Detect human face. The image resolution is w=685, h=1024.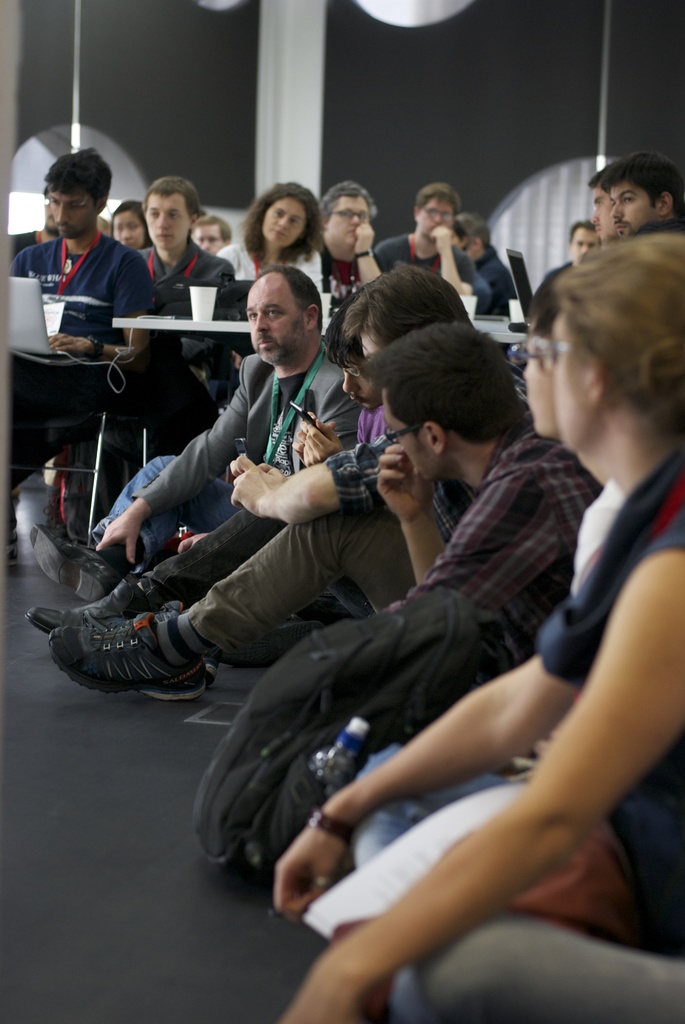
377/402/450/486.
